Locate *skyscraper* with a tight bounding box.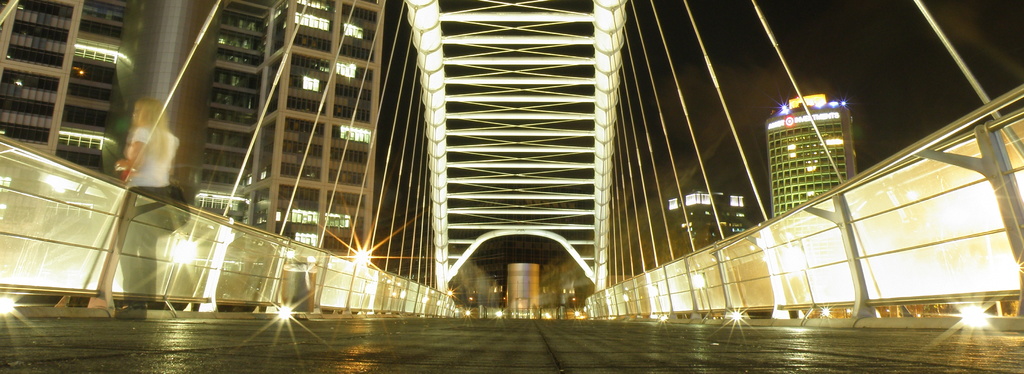
box=[187, 0, 268, 223].
